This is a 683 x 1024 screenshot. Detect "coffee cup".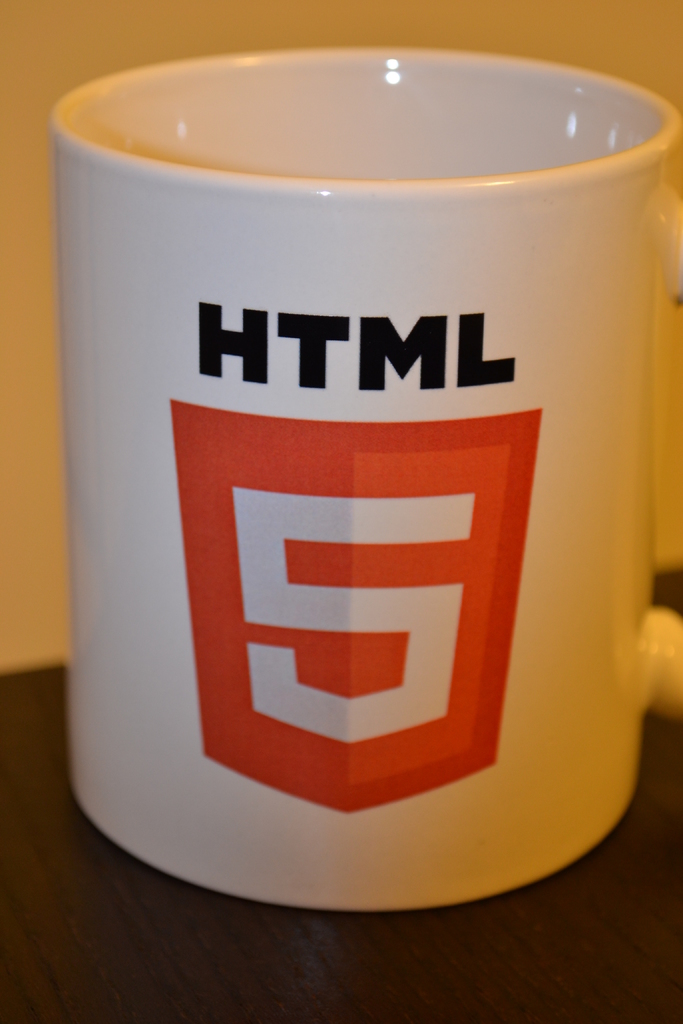
locate(48, 41, 682, 909).
